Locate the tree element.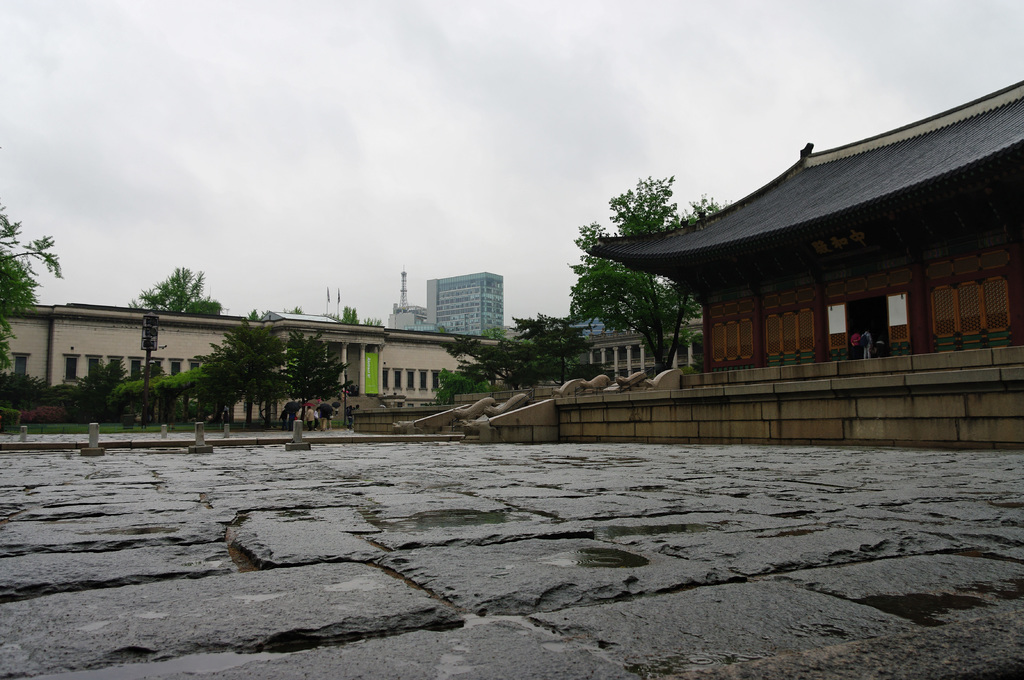
Element bbox: 104 358 209 416.
